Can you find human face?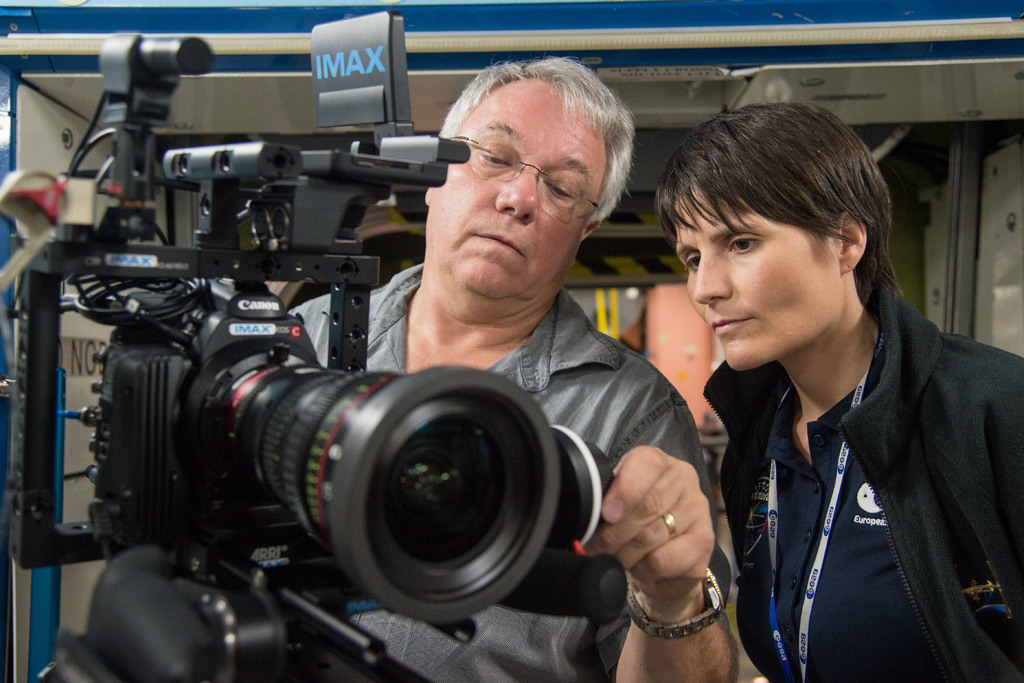
Yes, bounding box: x1=430, y1=82, x2=605, y2=295.
